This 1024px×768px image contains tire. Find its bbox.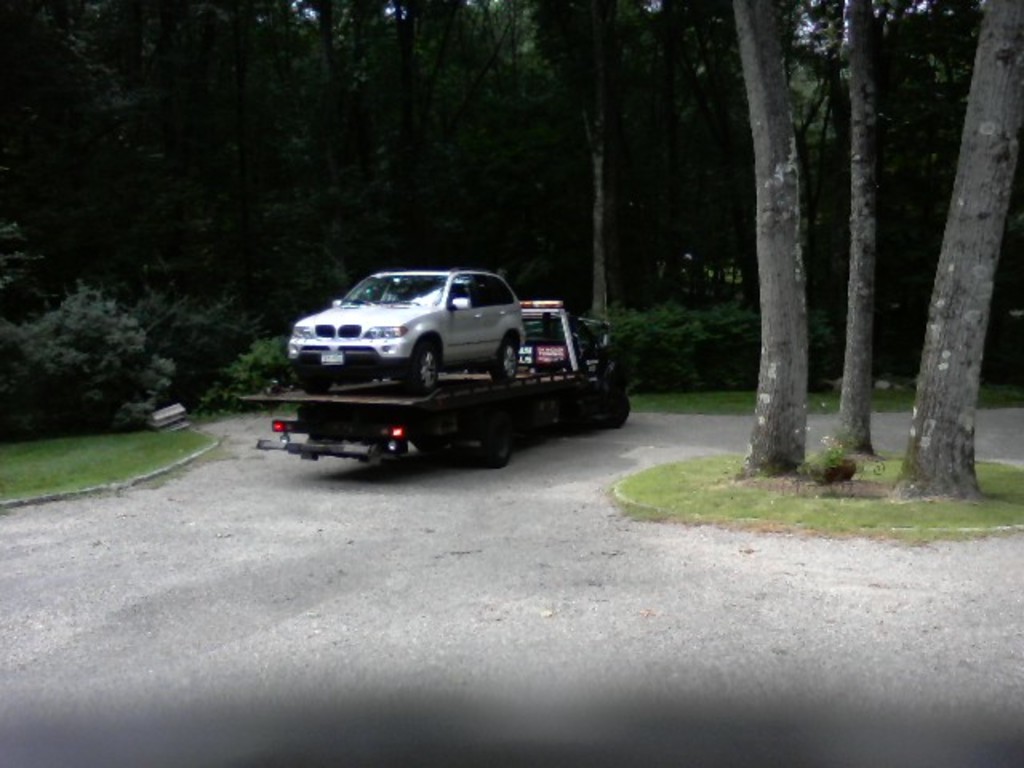
[left=602, top=386, right=634, bottom=427].
